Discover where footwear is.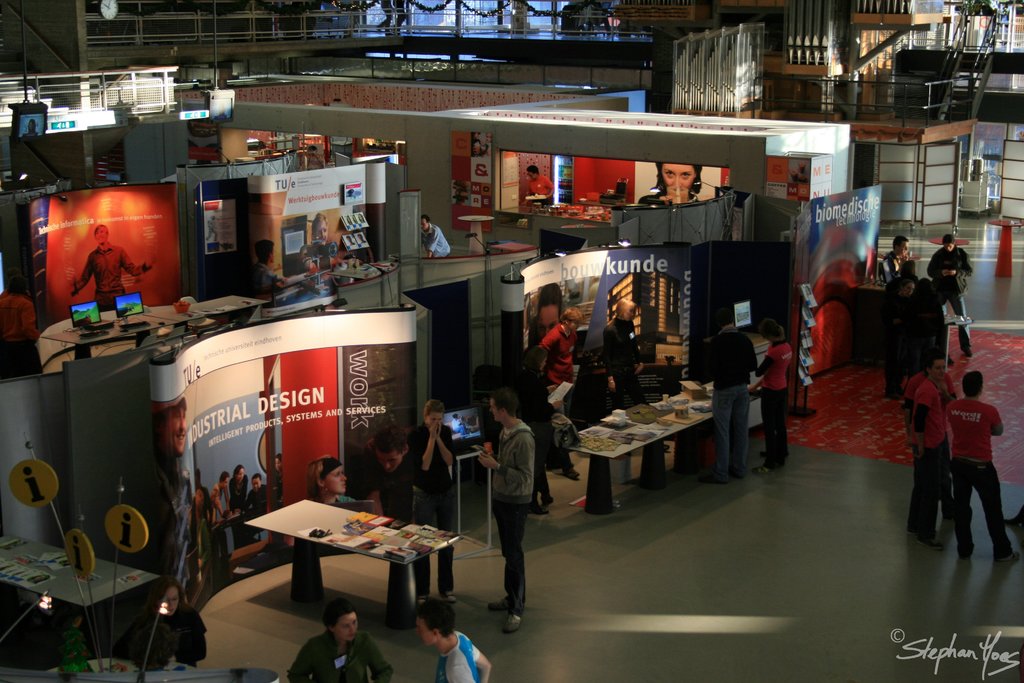
Discovered at {"left": 506, "top": 614, "right": 524, "bottom": 635}.
